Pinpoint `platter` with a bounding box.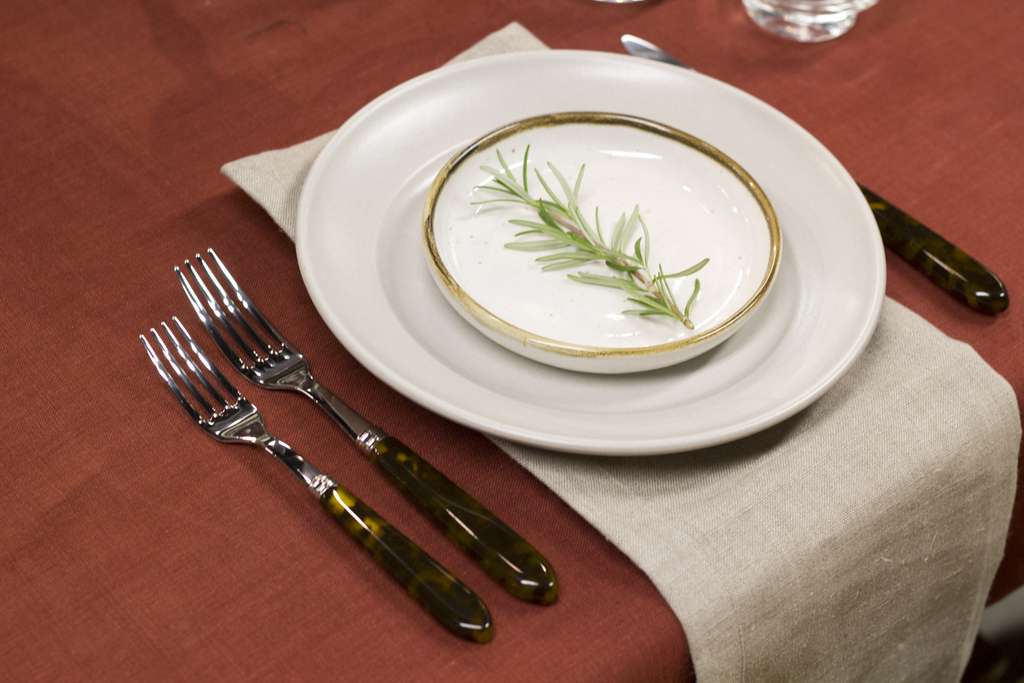
{"x1": 297, "y1": 49, "x2": 887, "y2": 454}.
